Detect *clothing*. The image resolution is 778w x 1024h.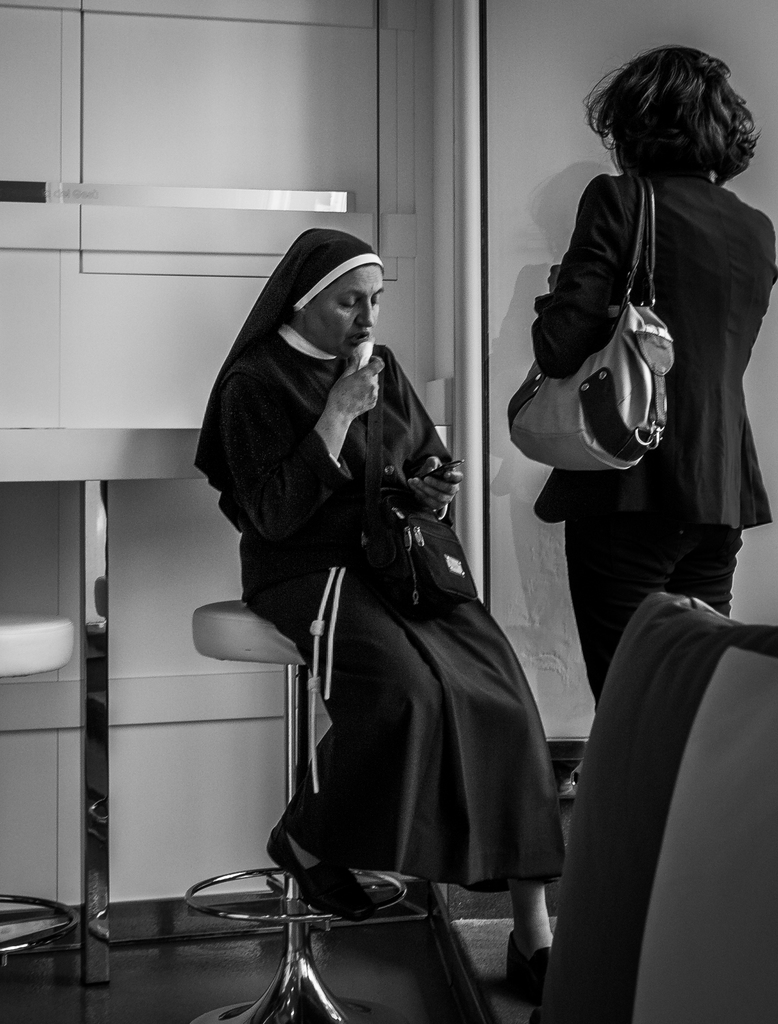
pyautogui.locateOnScreen(526, 161, 777, 716).
